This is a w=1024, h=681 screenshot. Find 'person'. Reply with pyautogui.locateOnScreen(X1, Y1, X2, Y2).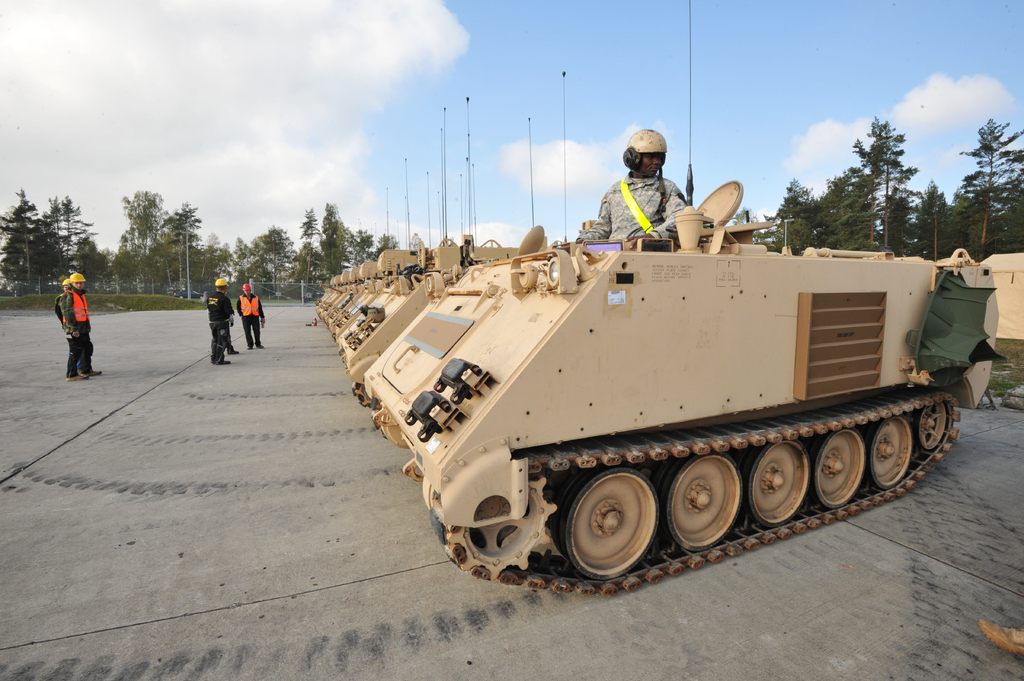
pyautogui.locateOnScreen(596, 125, 711, 263).
